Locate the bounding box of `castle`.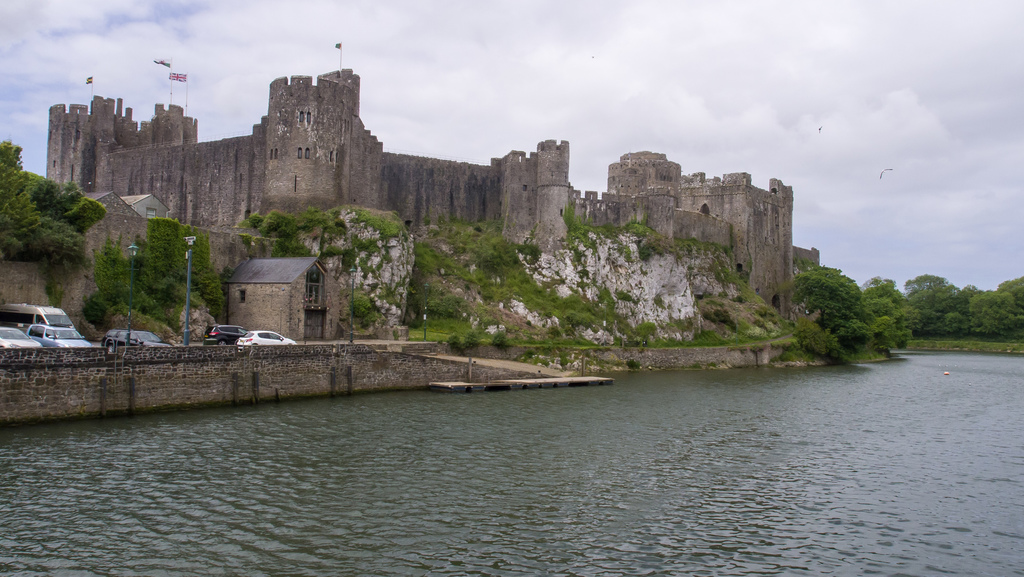
Bounding box: <box>38,37,824,344</box>.
